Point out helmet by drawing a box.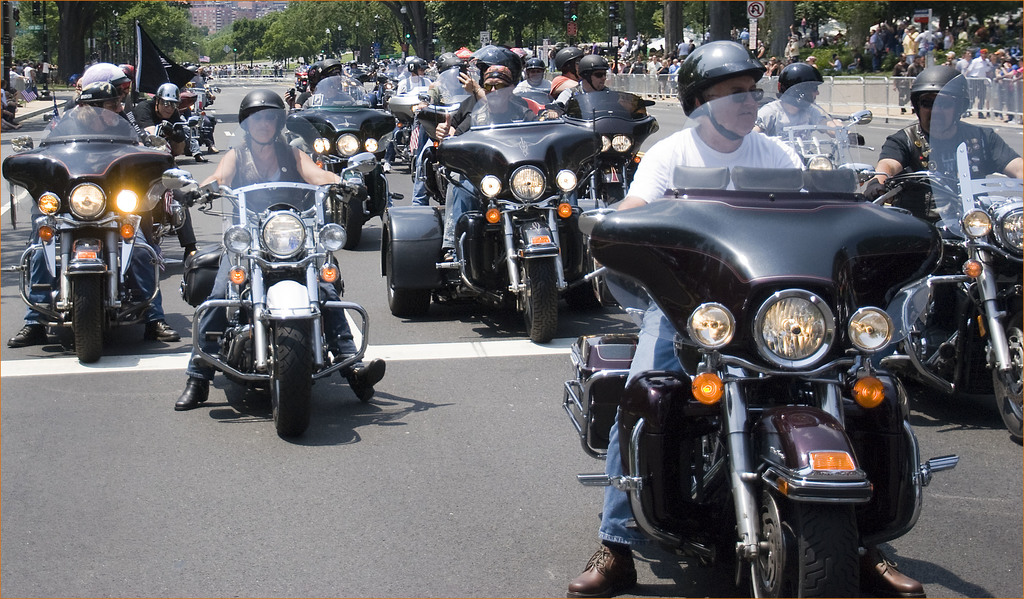
bbox=[775, 63, 822, 109].
